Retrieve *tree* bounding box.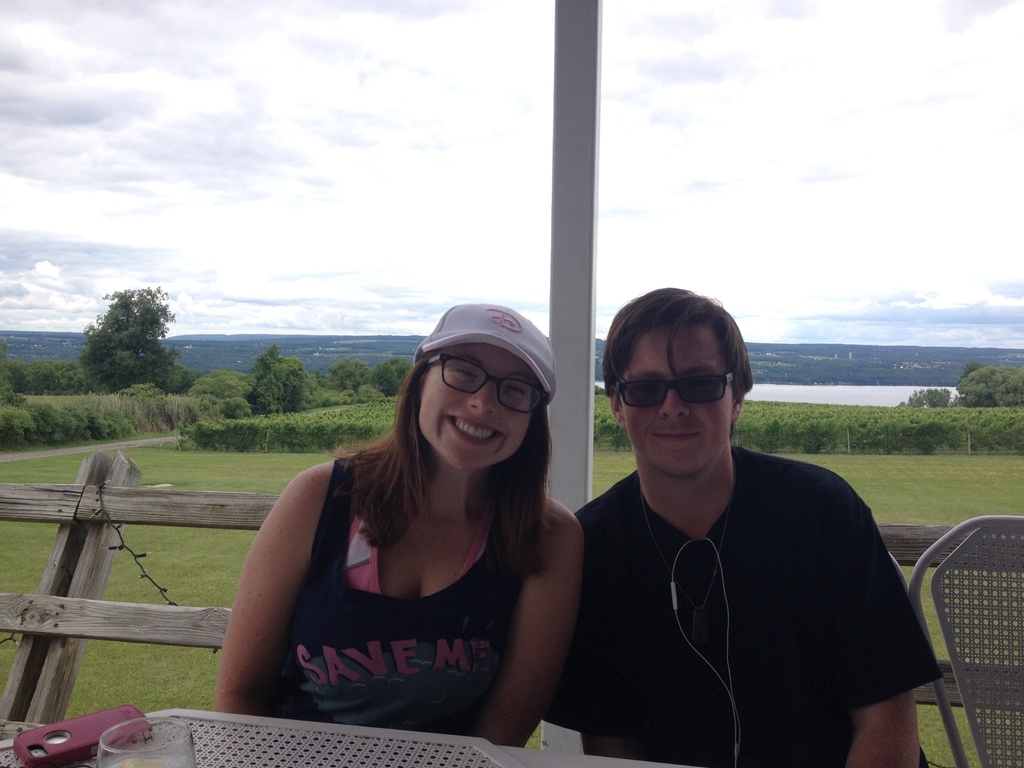
Bounding box: x1=259 y1=348 x2=305 y2=408.
